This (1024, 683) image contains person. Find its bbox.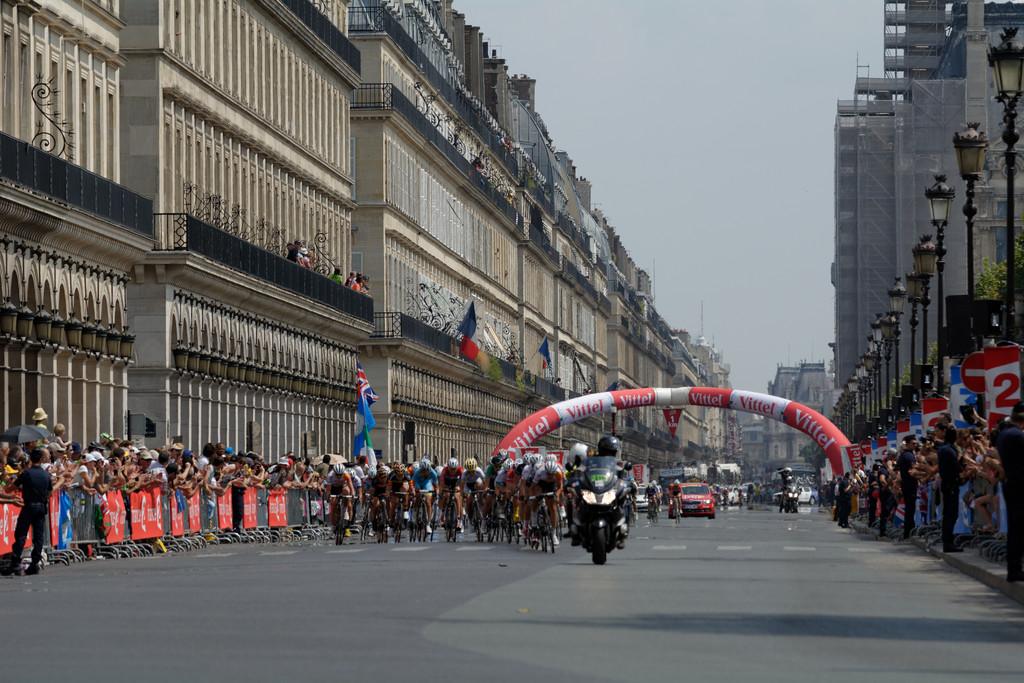
<region>324, 459, 344, 533</region>.
